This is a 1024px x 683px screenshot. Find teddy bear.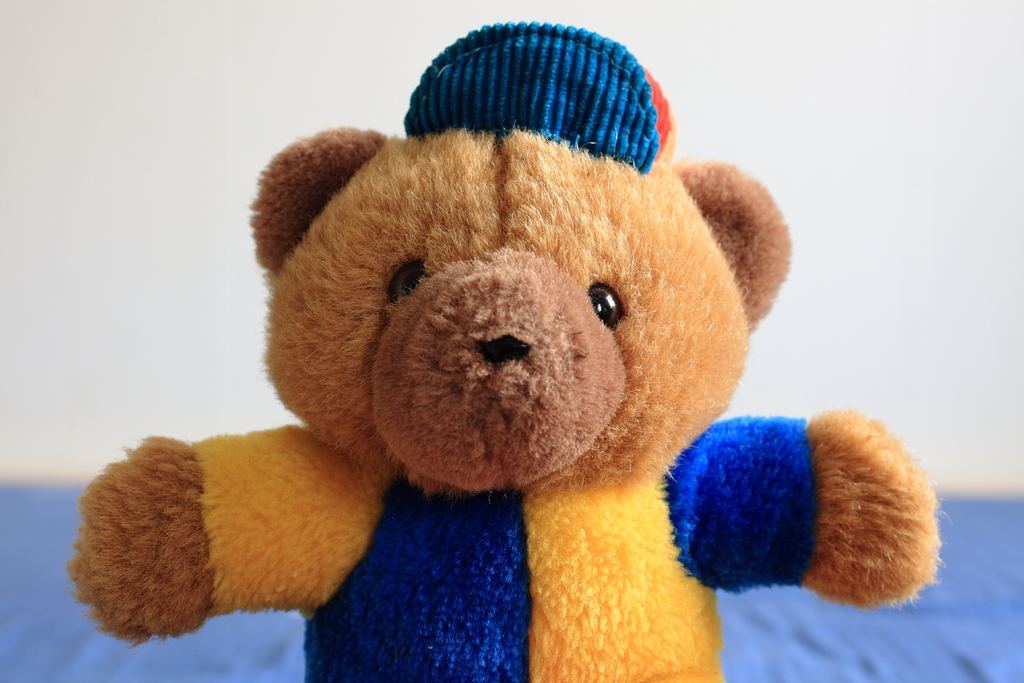
Bounding box: (63, 21, 950, 682).
